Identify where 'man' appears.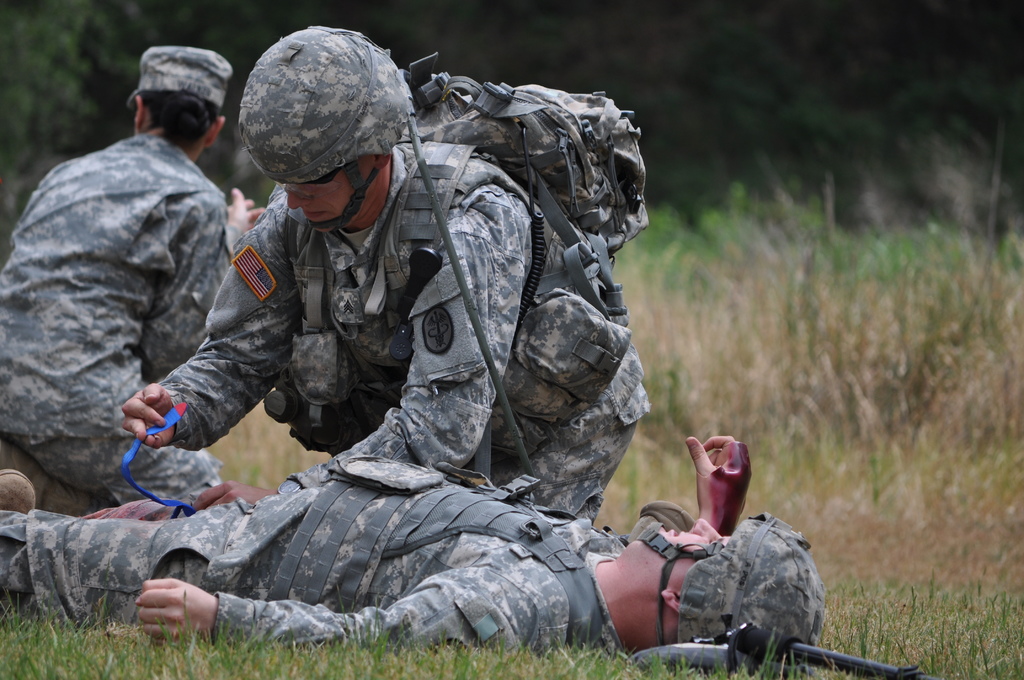
Appears at 0, 436, 820, 670.
